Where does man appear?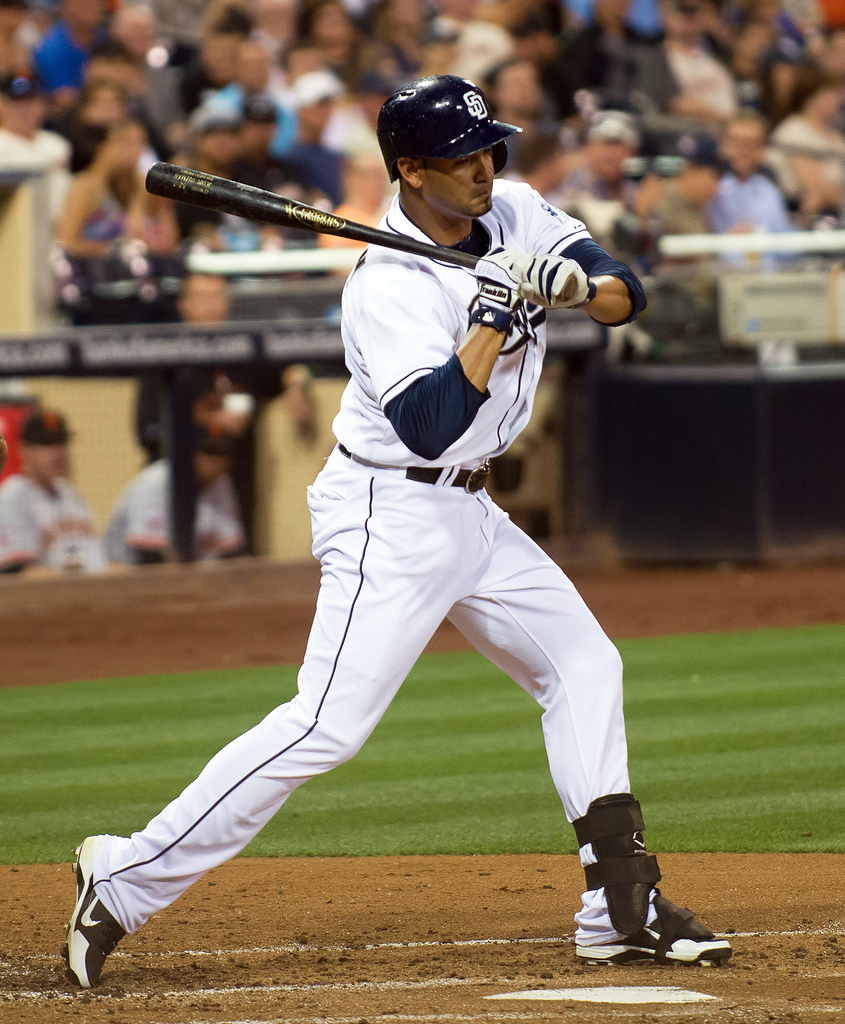
Appears at <bbox>552, 131, 632, 220</bbox>.
